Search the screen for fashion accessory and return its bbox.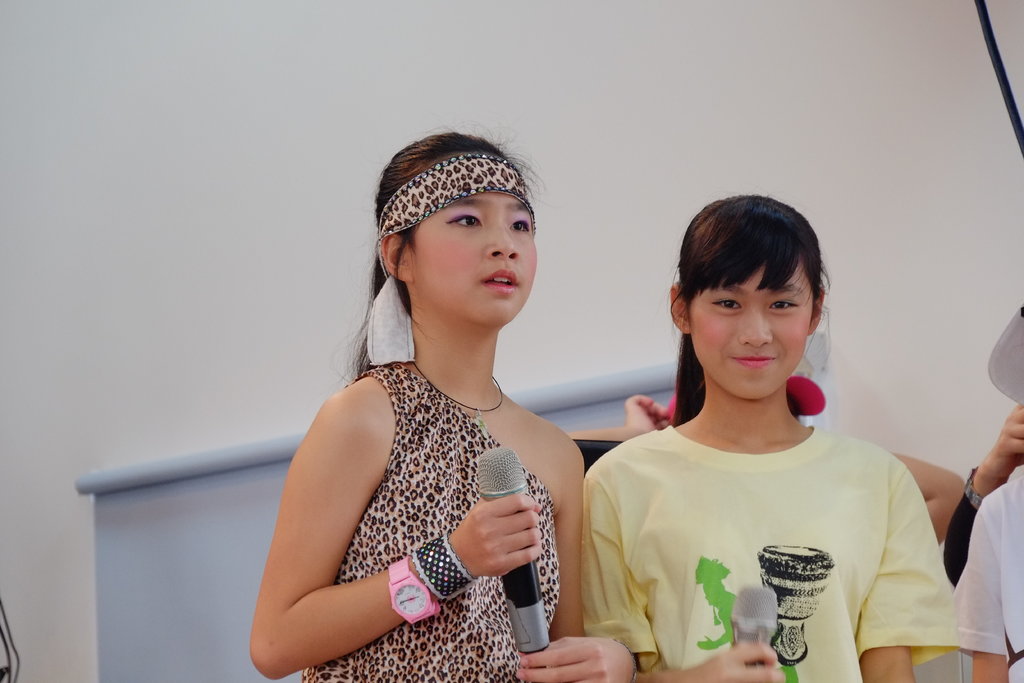
Found: [410,529,481,604].
